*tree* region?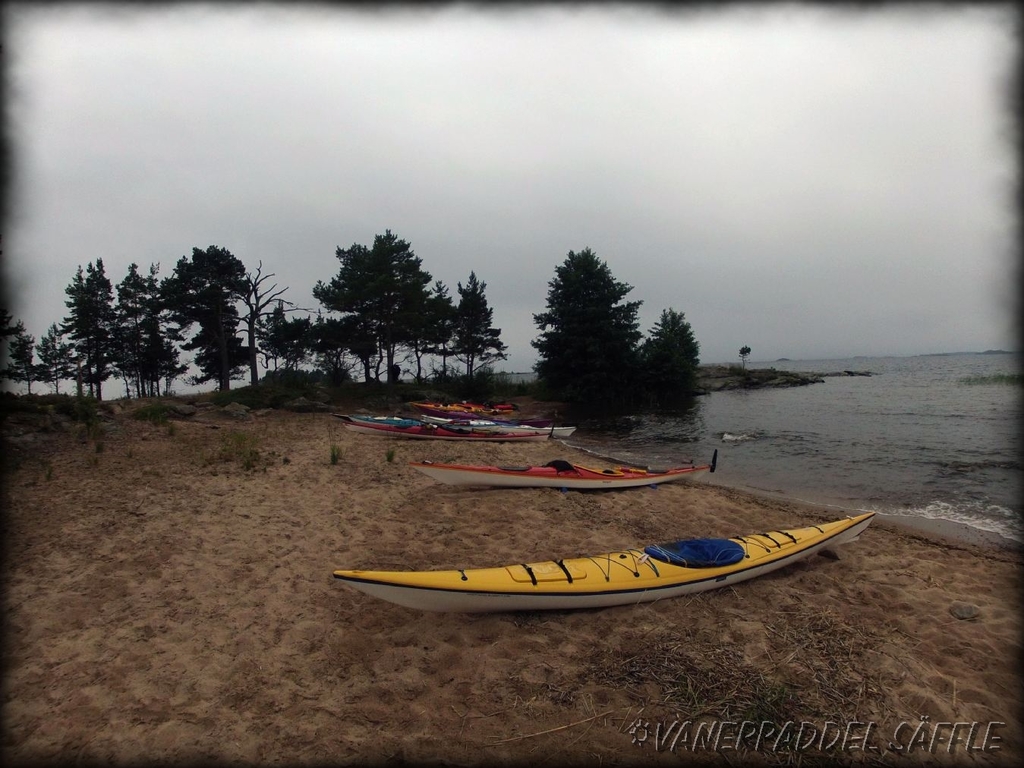
l=30, t=325, r=77, b=402
